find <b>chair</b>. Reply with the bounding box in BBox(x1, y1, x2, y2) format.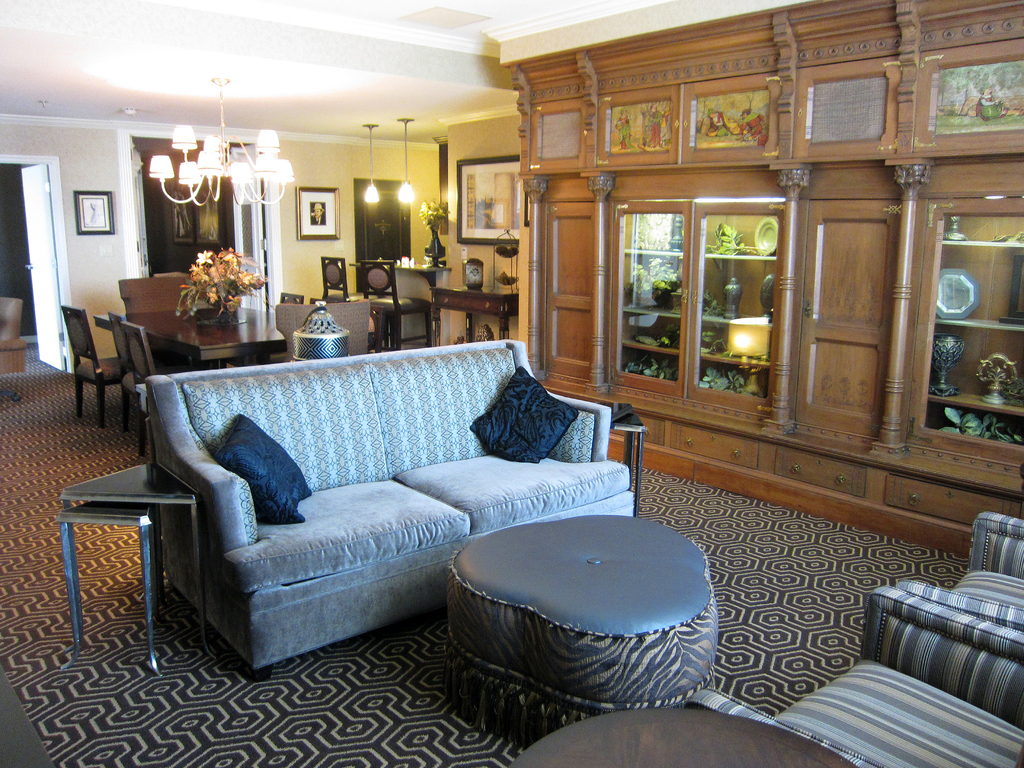
BBox(355, 258, 435, 352).
